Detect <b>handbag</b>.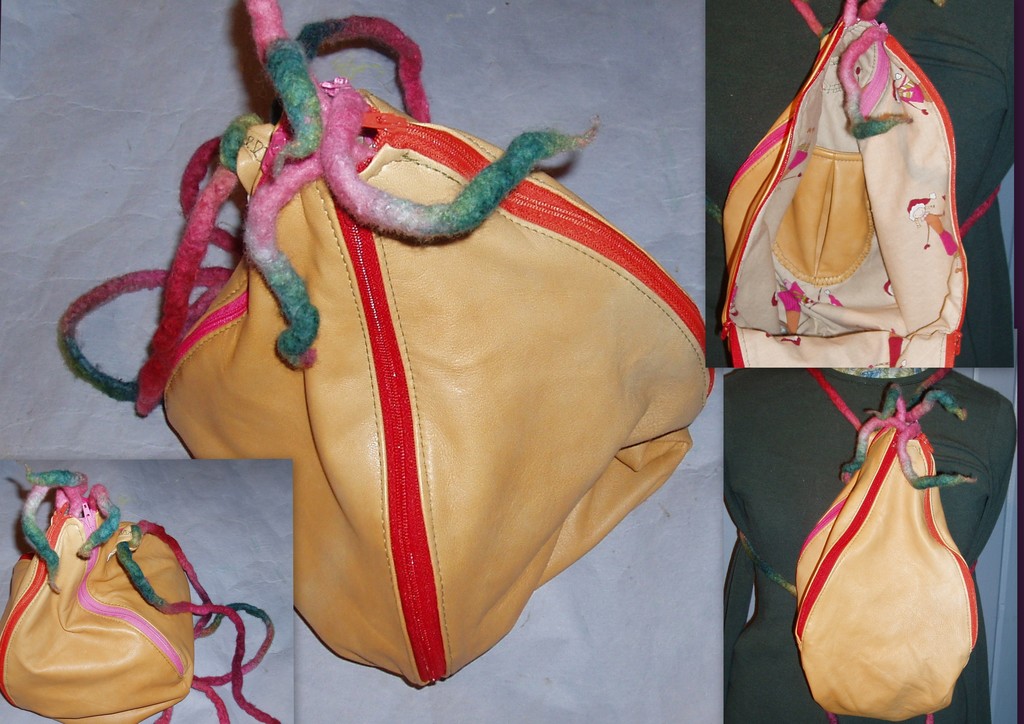
Detected at box(710, 0, 970, 370).
